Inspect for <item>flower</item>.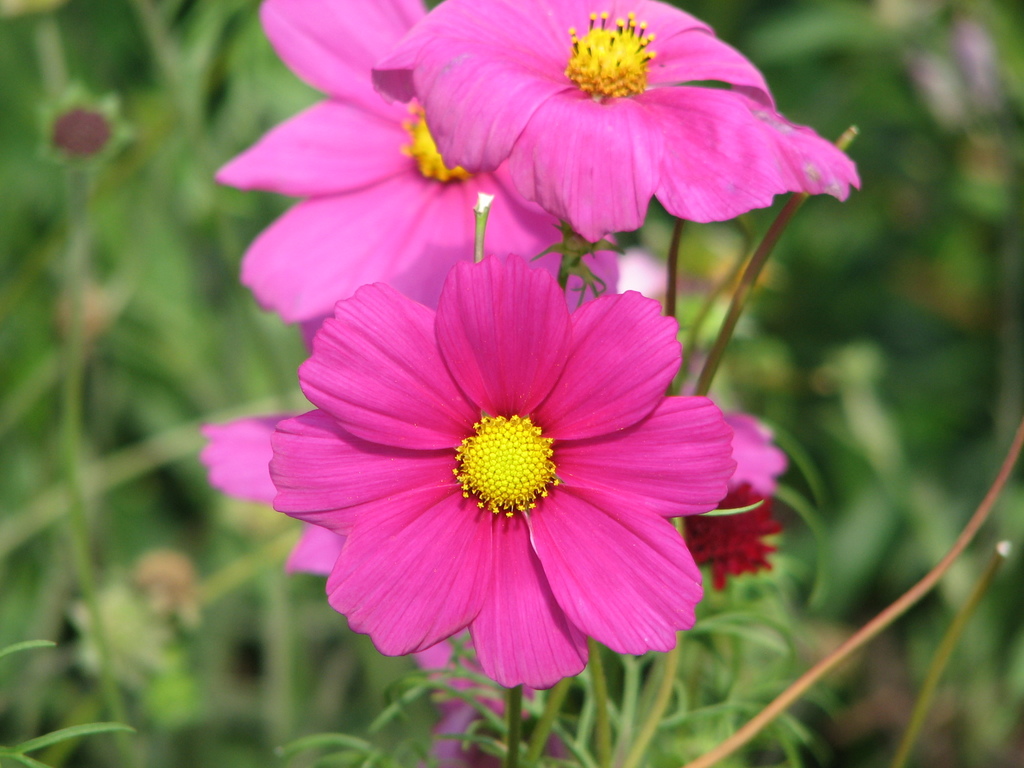
Inspection: 211:0:625:327.
